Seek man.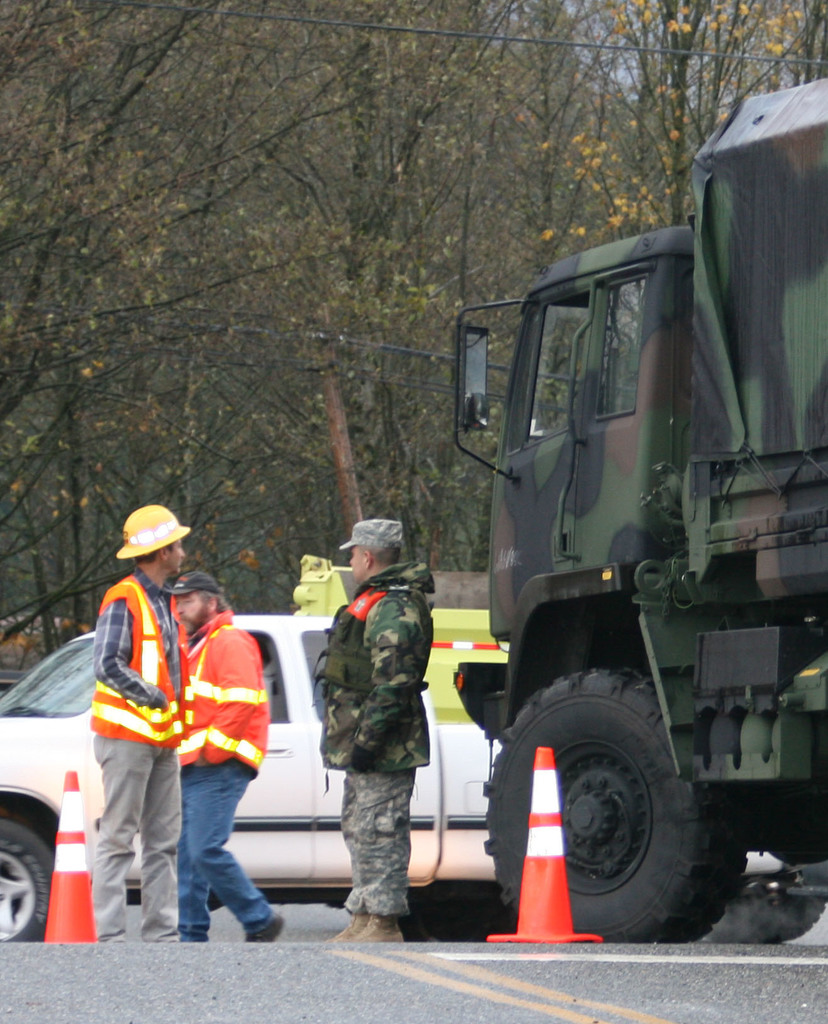
rect(86, 497, 195, 936).
